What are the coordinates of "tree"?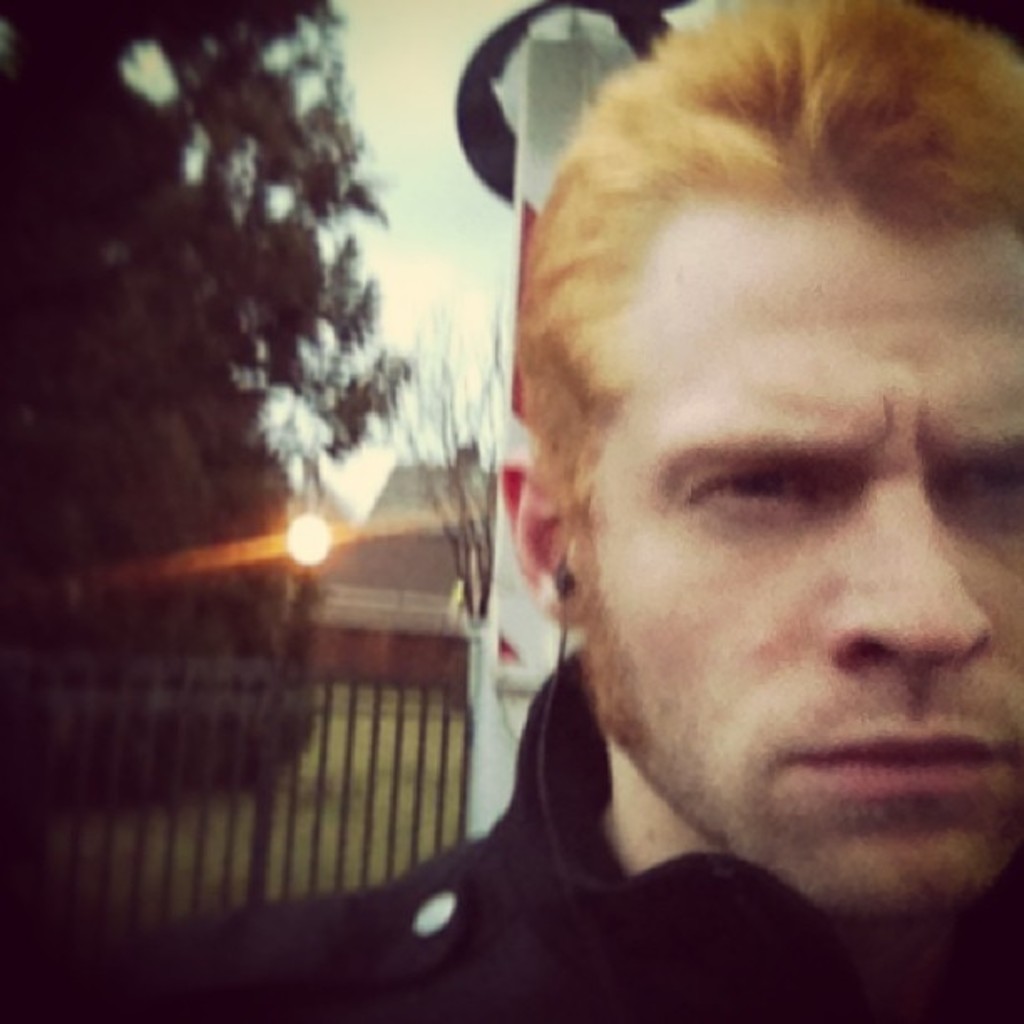
<bbox>25, 0, 452, 805</bbox>.
